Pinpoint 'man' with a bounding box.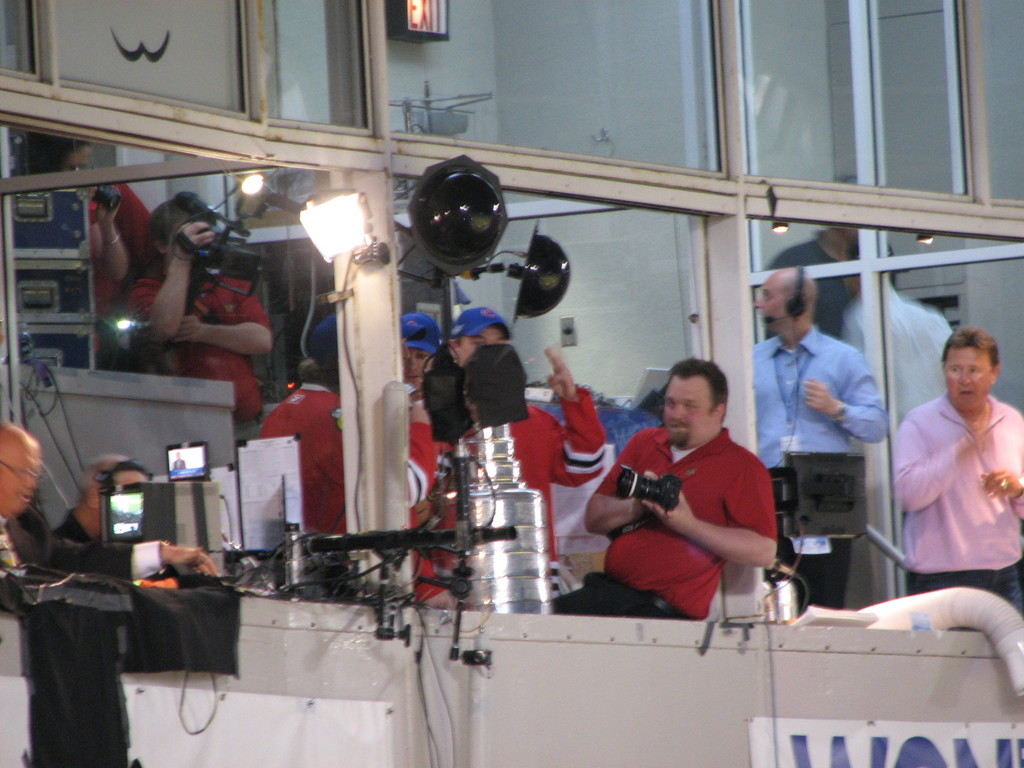
select_region(404, 316, 612, 595).
